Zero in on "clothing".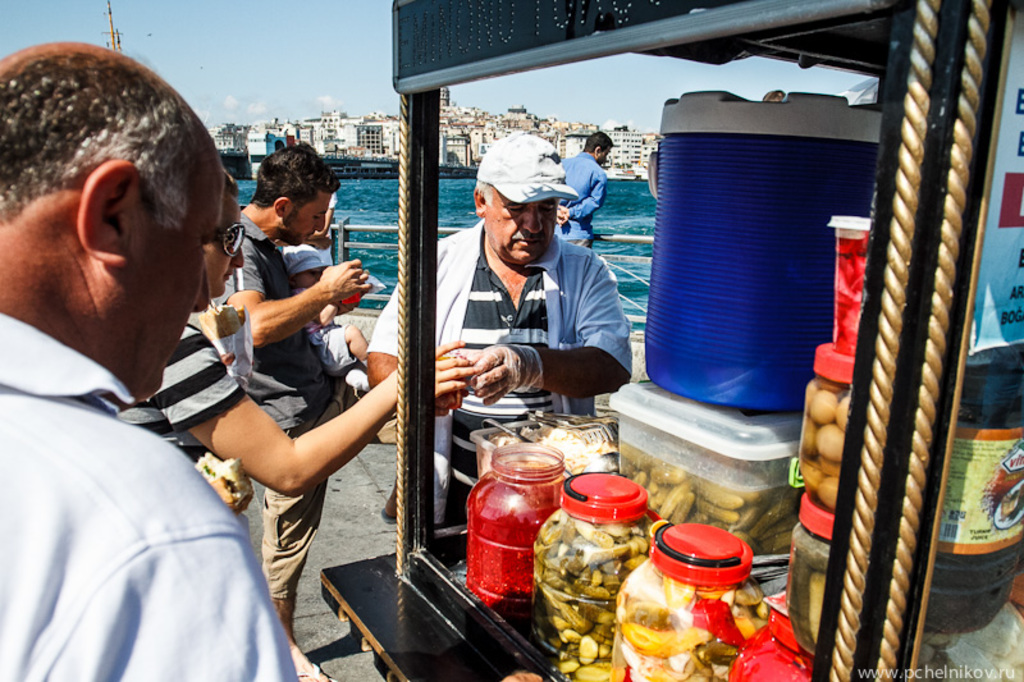
Zeroed in: {"left": 283, "top": 226, "right": 344, "bottom": 380}.
